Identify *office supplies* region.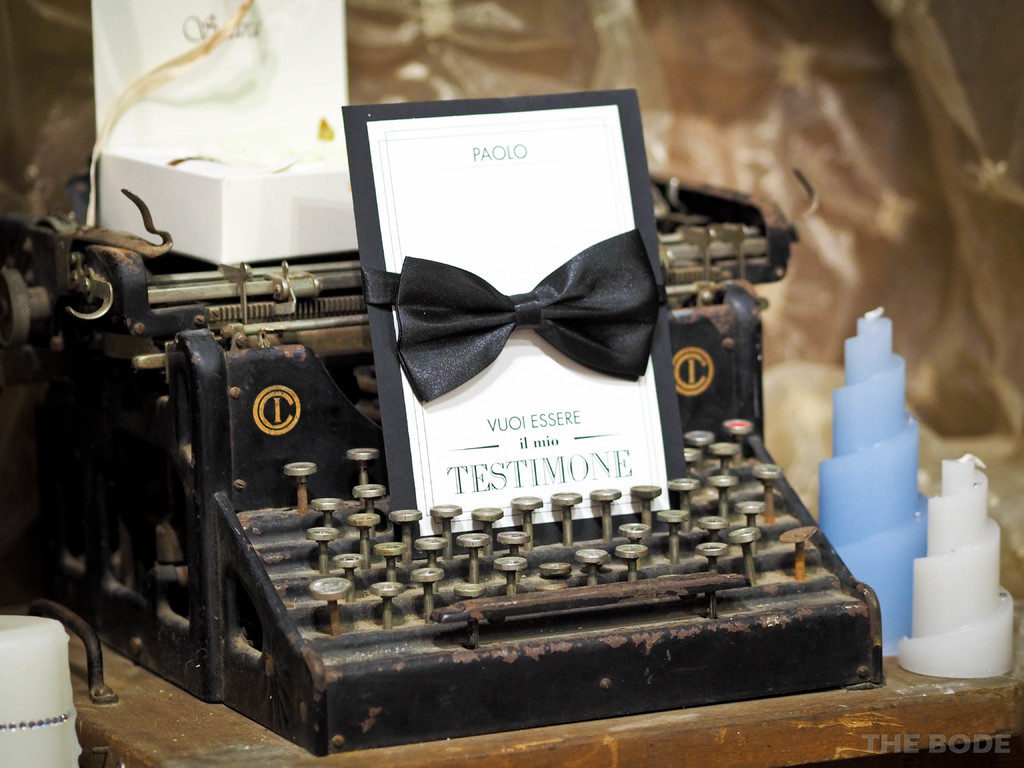
Region: Rect(334, 85, 698, 529).
